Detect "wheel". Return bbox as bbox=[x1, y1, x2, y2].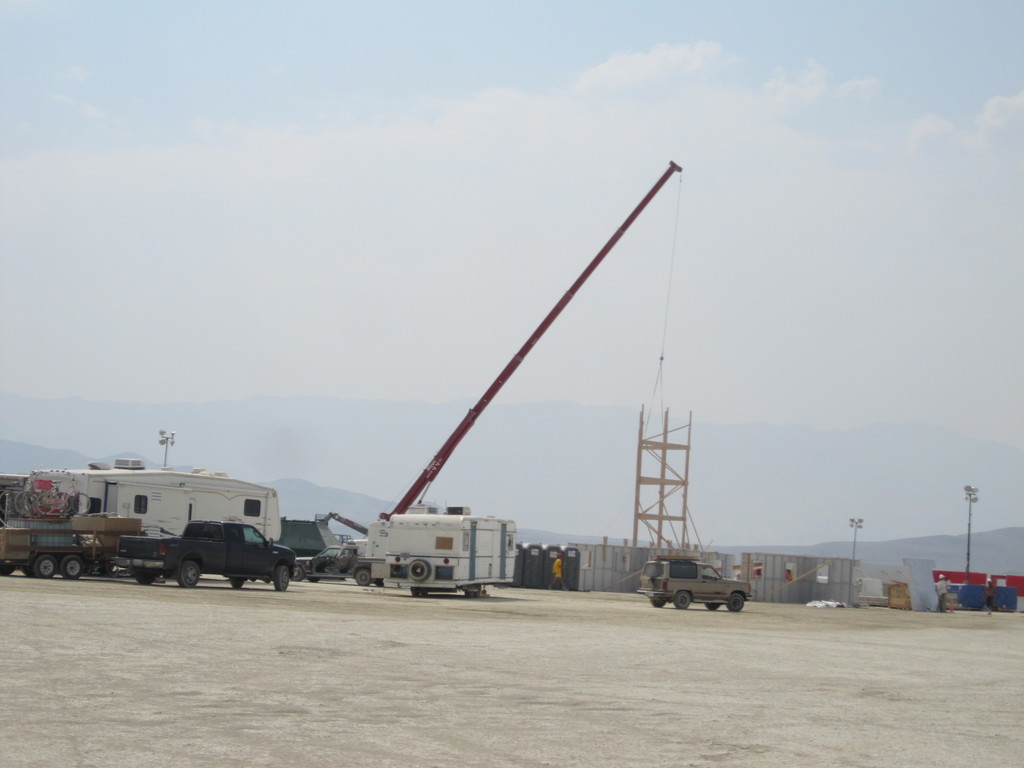
bbox=[37, 555, 57, 577].
